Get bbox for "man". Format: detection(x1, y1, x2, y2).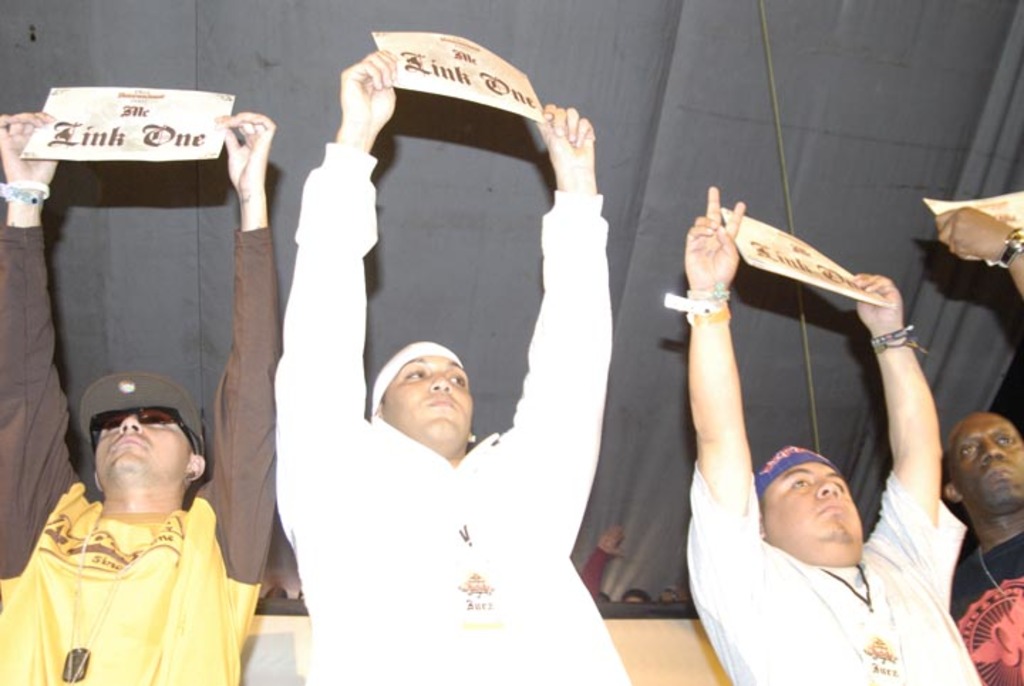
detection(940, 206, 1023, 685).
